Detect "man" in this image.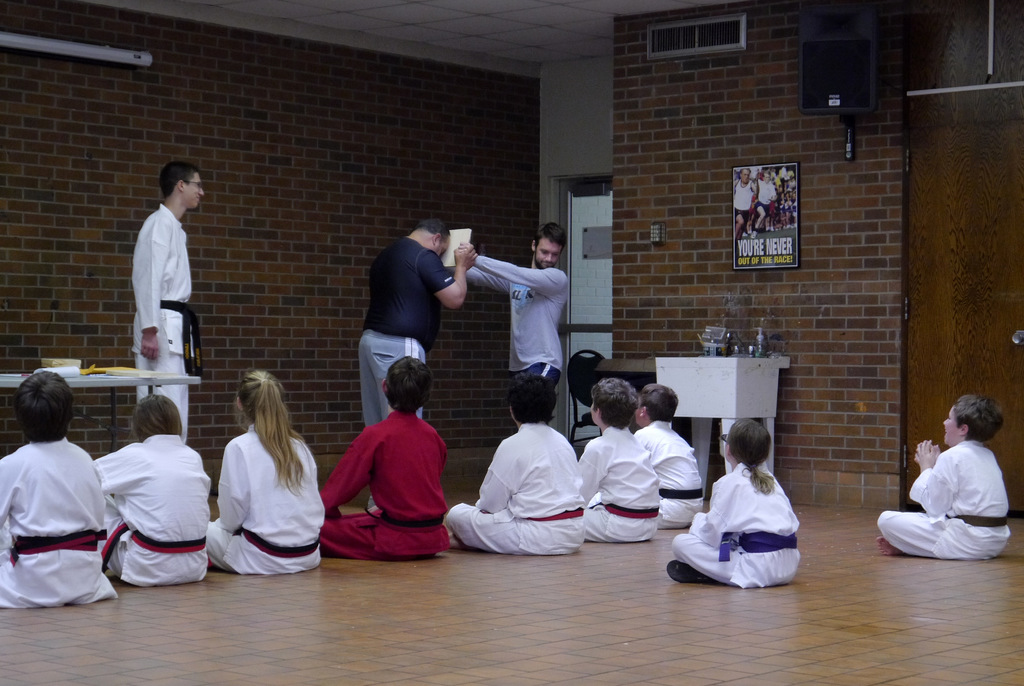
Detection: 0:345:116:603.
